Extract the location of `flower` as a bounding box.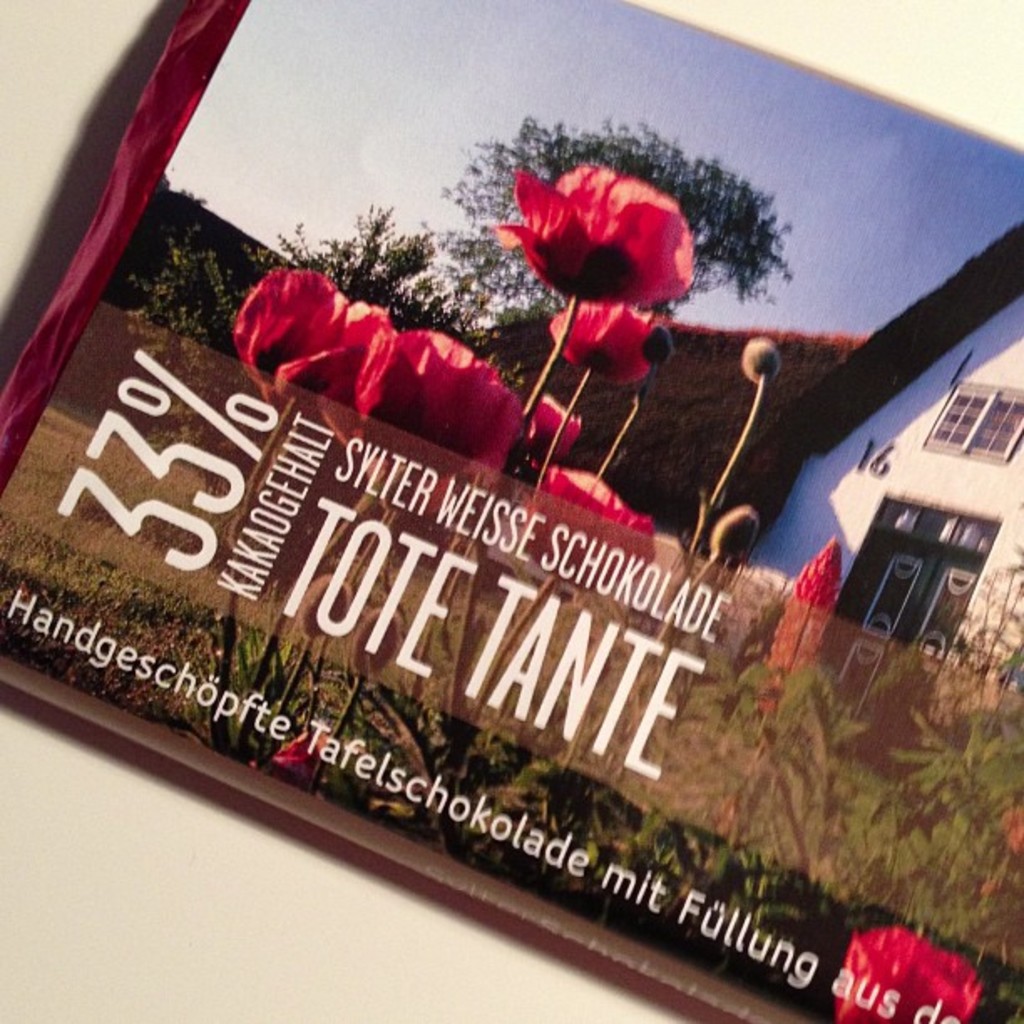
BBox(527, 470, 664, 589).
